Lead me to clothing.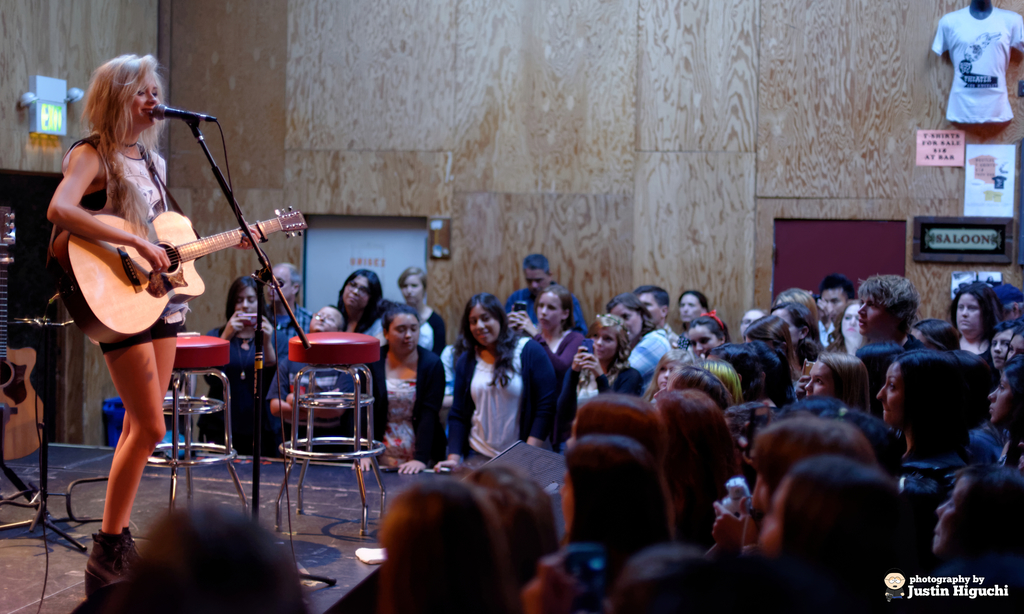
Lead to box(941, 0, 1023, 142).
